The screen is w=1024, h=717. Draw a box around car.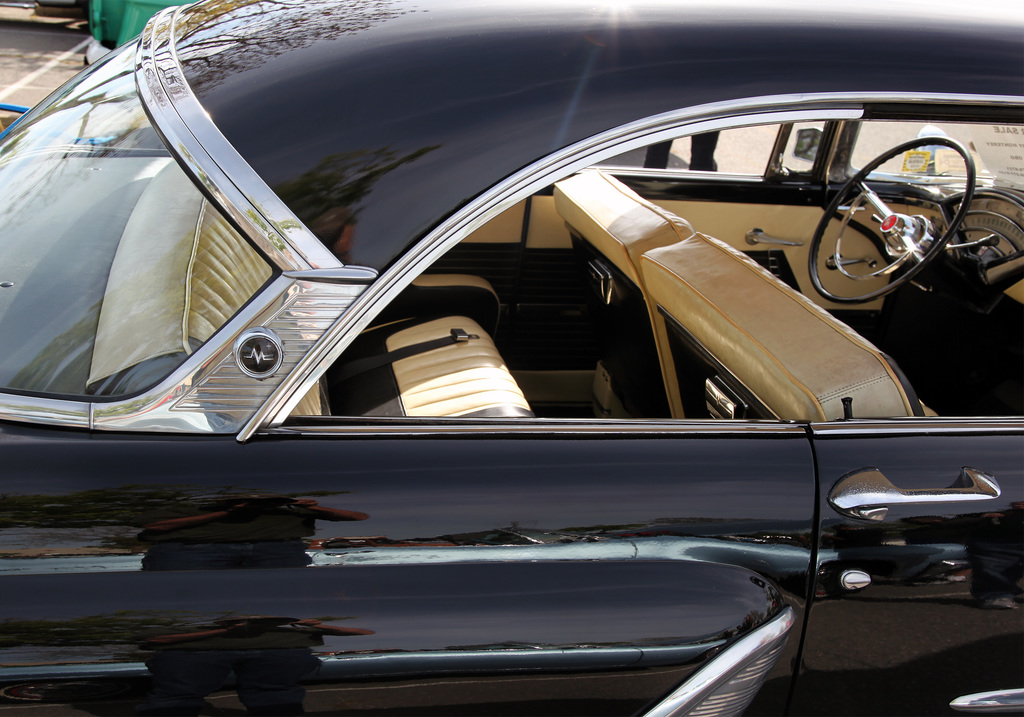
bbox=(0, 0, 1023, 716).
